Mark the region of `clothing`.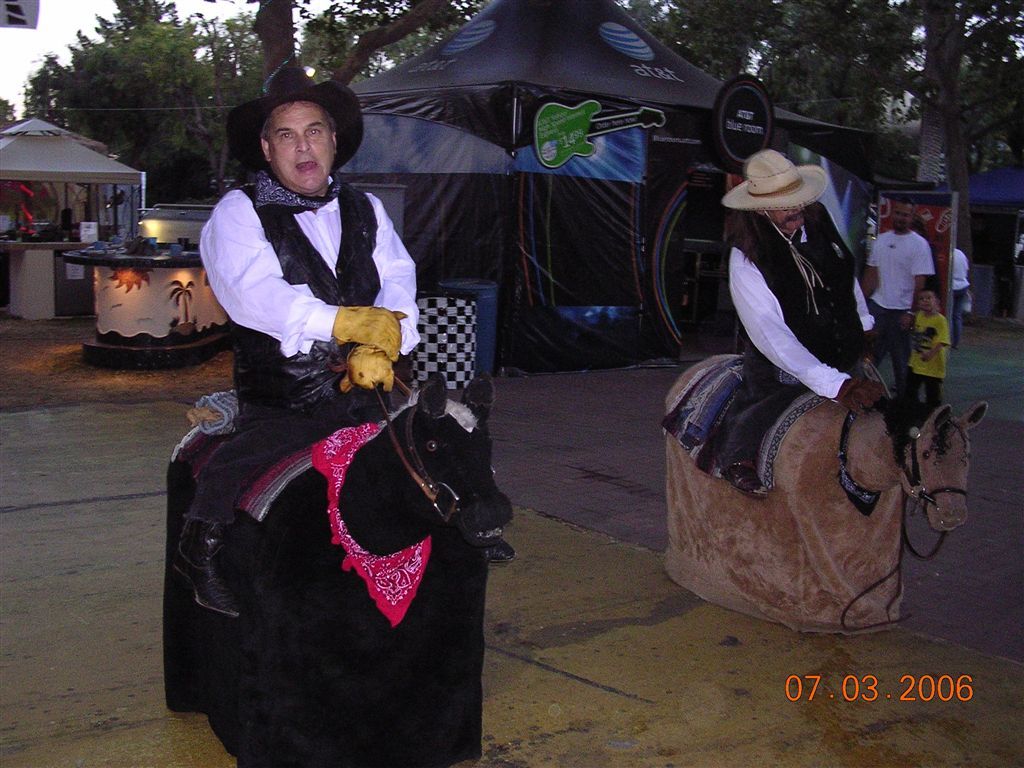
Region: bbox=(172, 178, 482, 707).
